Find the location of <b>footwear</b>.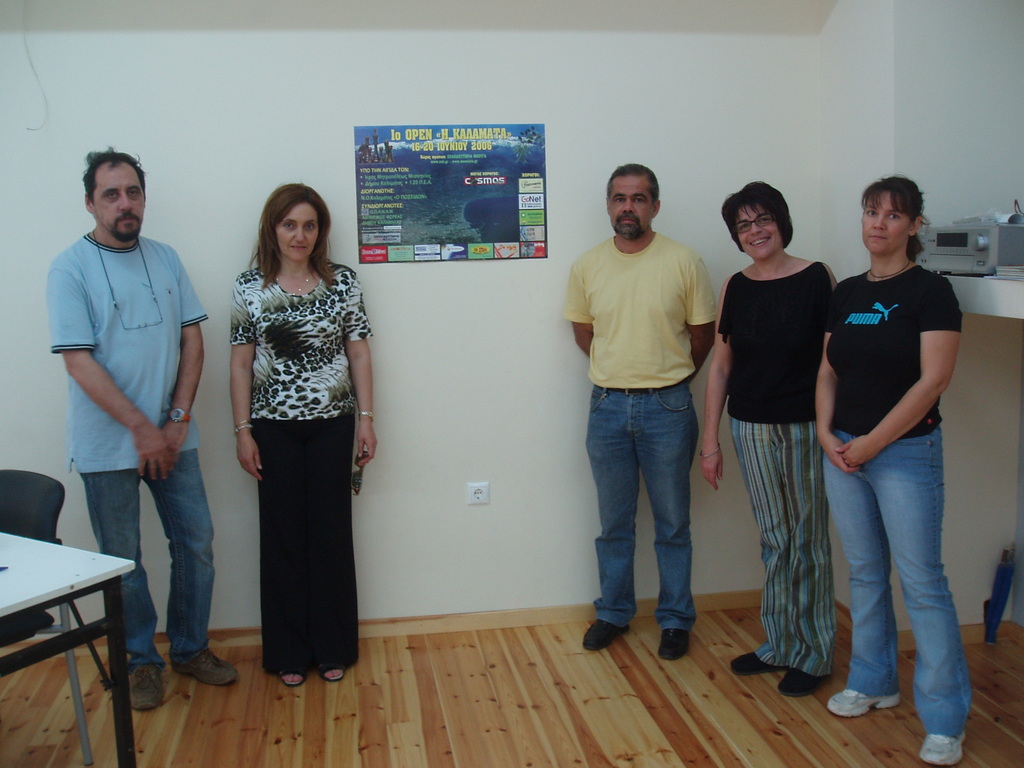
Location: <box>826,689,898,722</box>.
